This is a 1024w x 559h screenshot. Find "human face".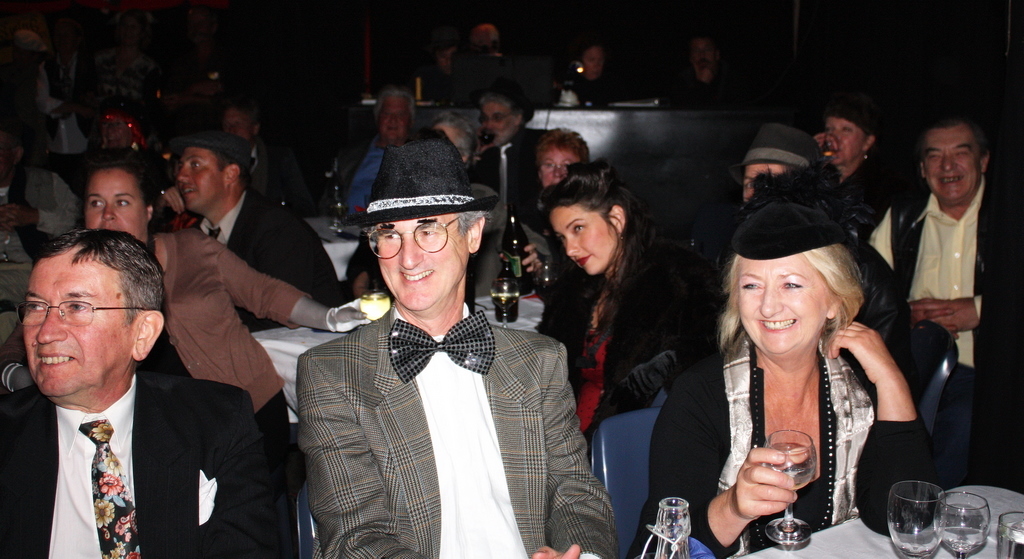
Bounding box: bbox=[921, 125, 981, 200].
